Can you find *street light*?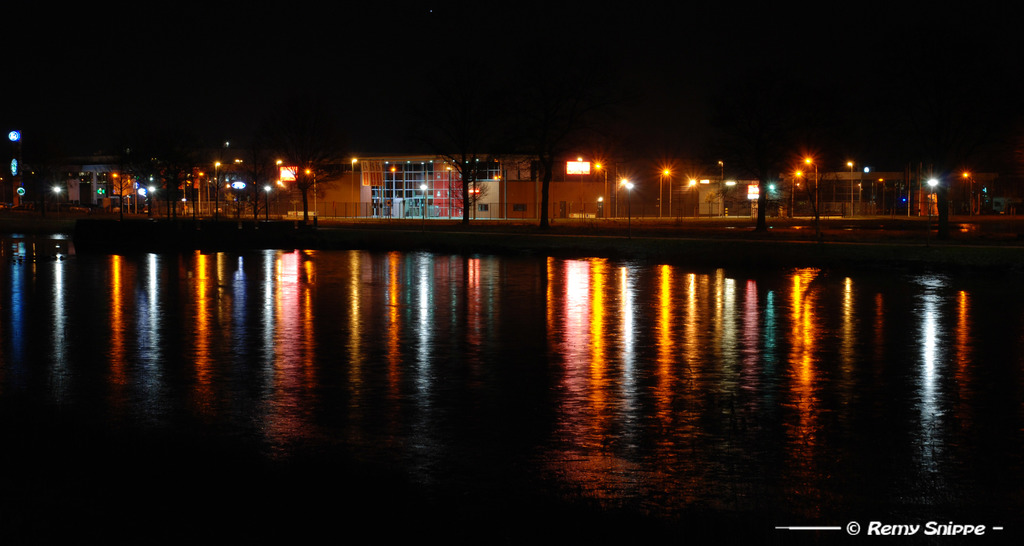
Yes, bounding box: bbox=[662, 165, 674, 219].
